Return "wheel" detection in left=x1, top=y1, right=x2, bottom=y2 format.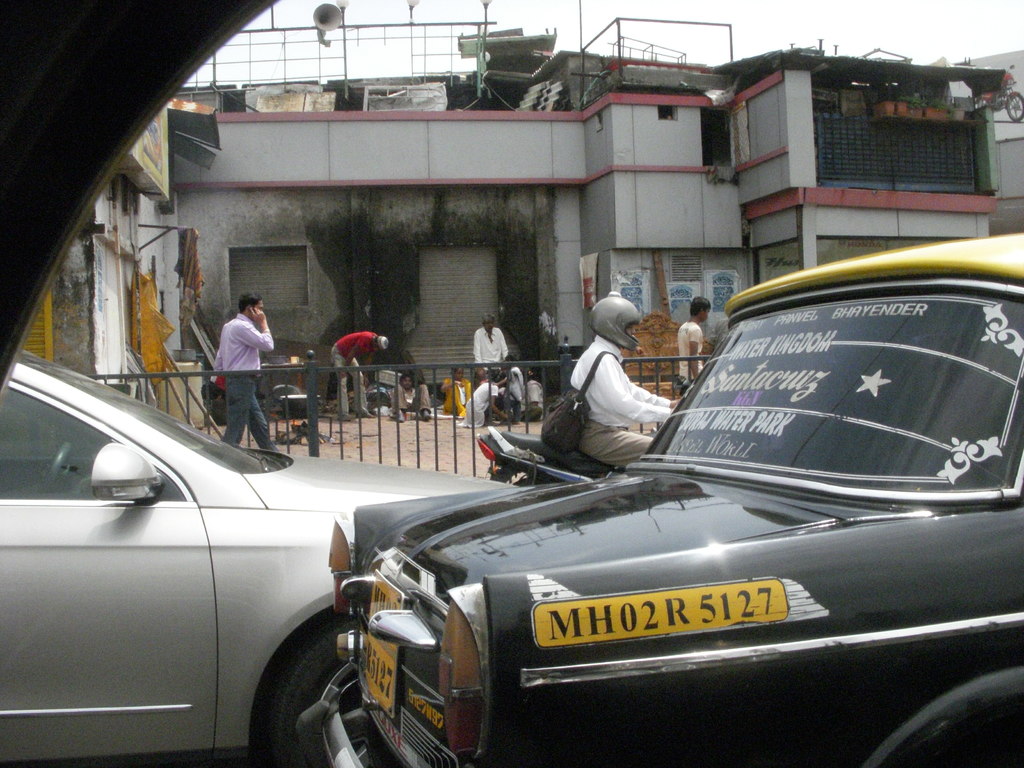
left=260, top=612, right=350, bottom=767.
